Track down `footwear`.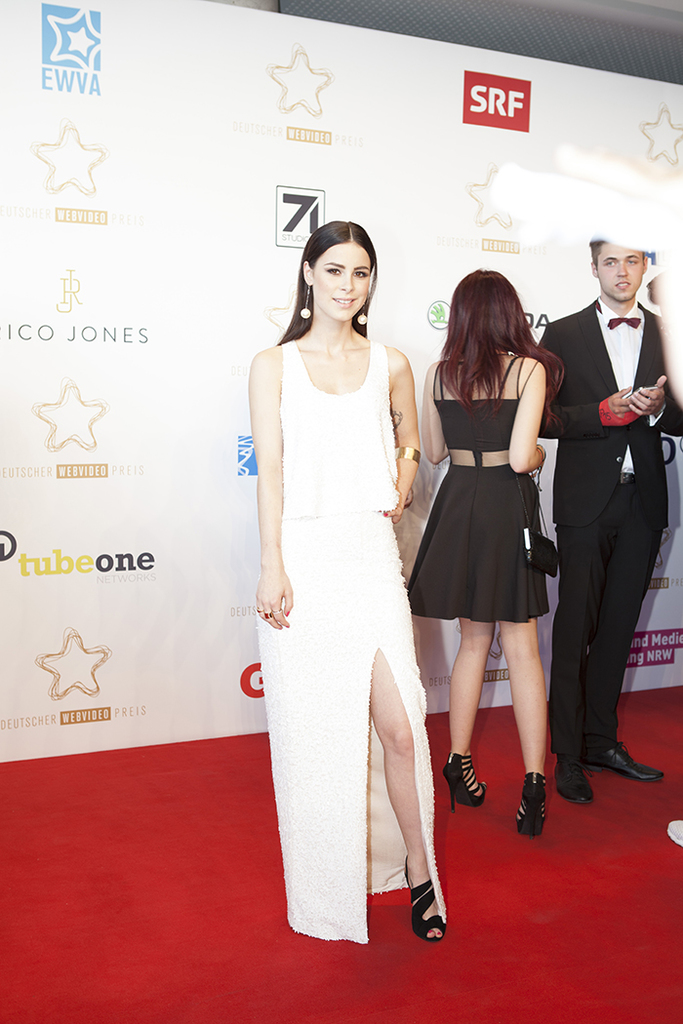
Tracked to (401,855,449,942).
